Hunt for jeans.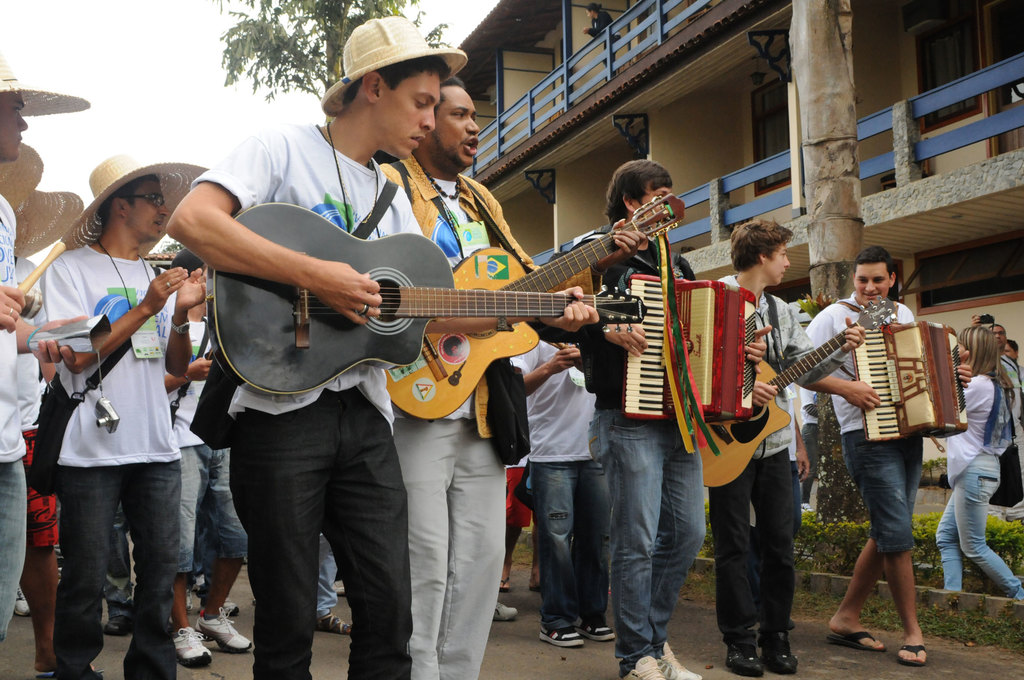
Hunted down at 842 430 925 549.
